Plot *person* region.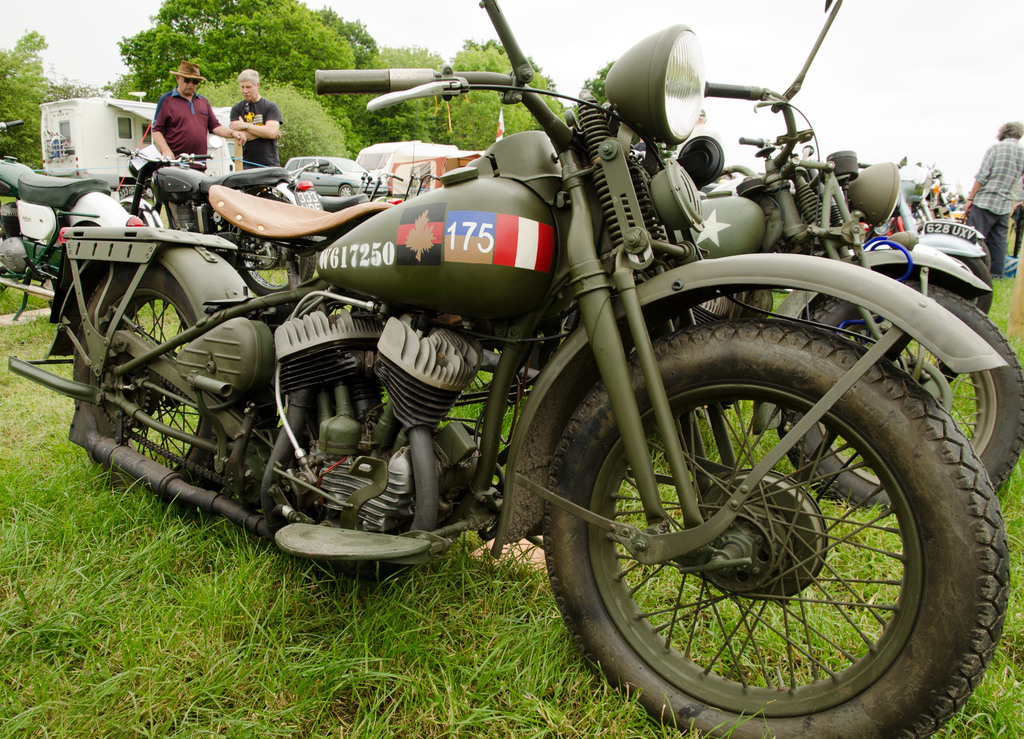
Plotted at left=955, top=118, right=1023, bottom=278.
